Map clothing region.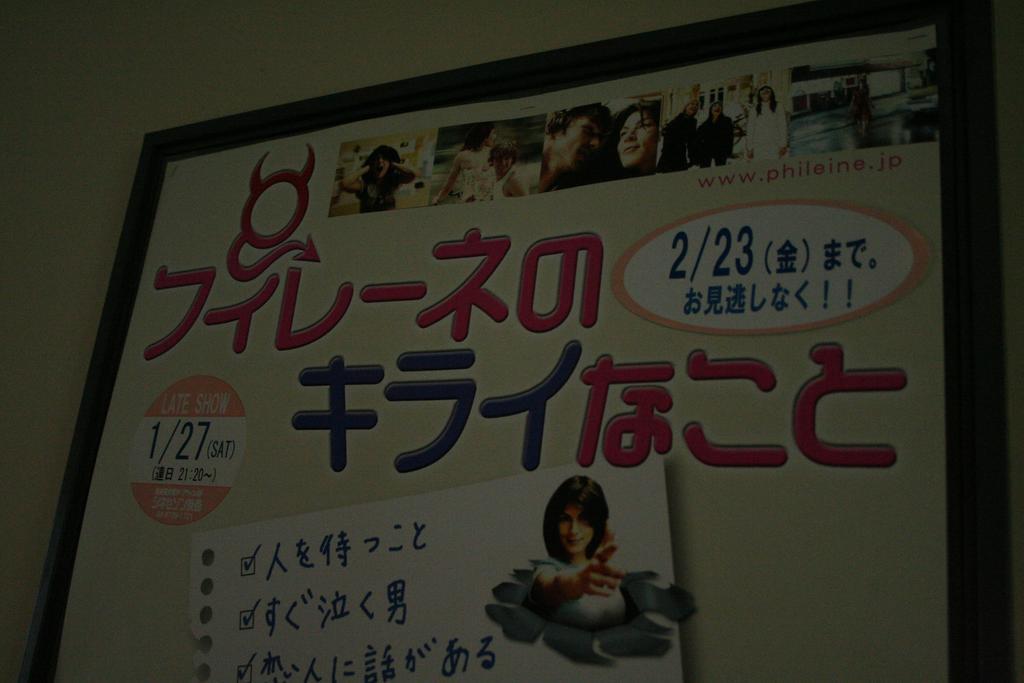
Mapped to (x1=745, y1=100, x2=791, y2=168).
